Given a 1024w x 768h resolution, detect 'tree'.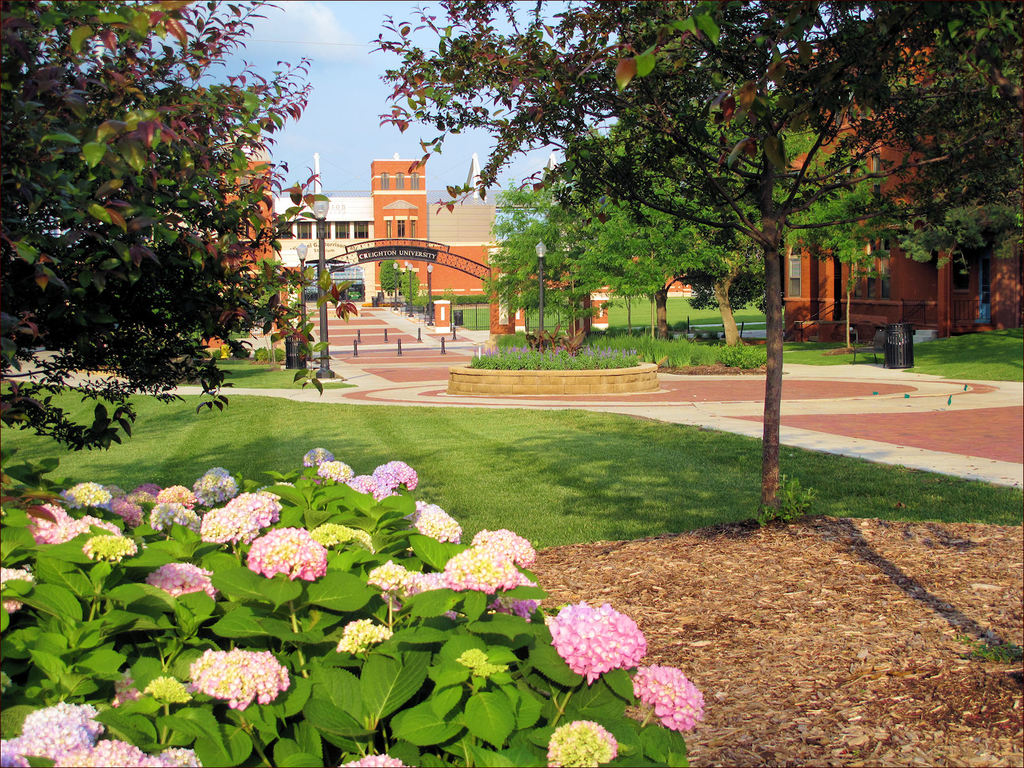
(380,0,1023,503).
